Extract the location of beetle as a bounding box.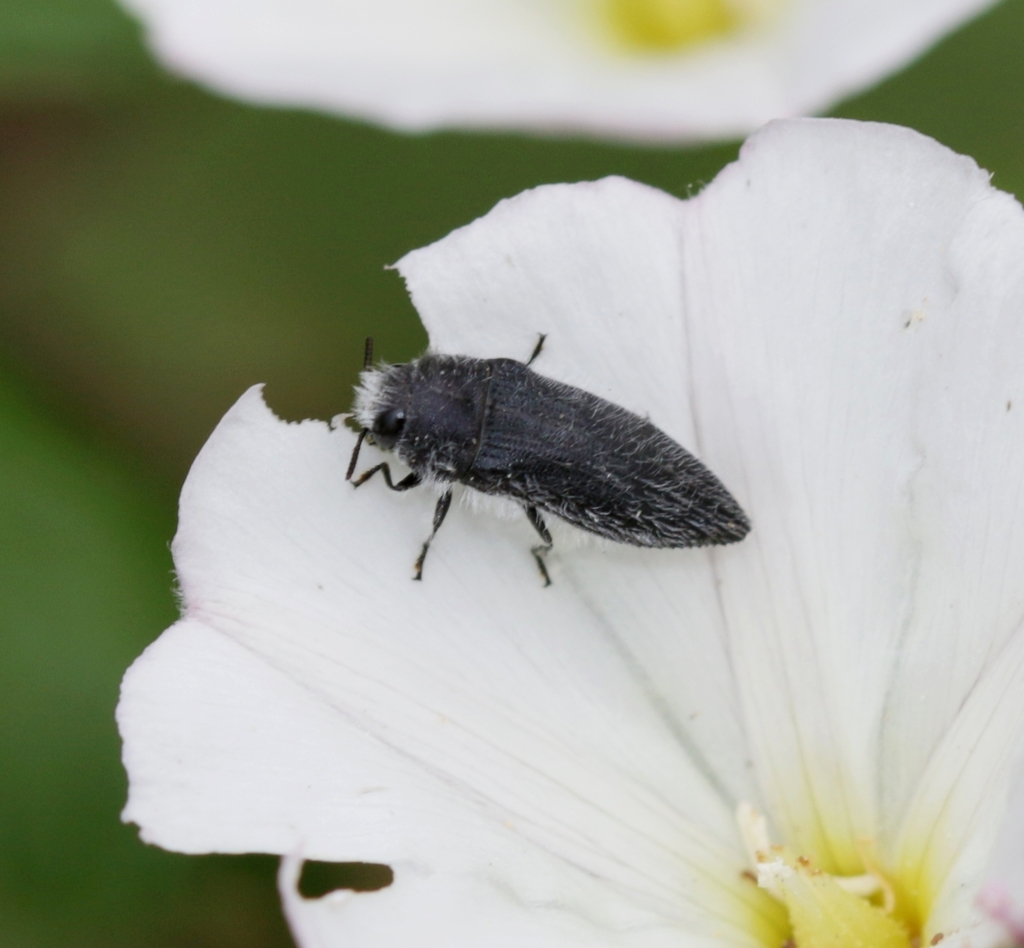
select_region(333, 335, 770, 595).
